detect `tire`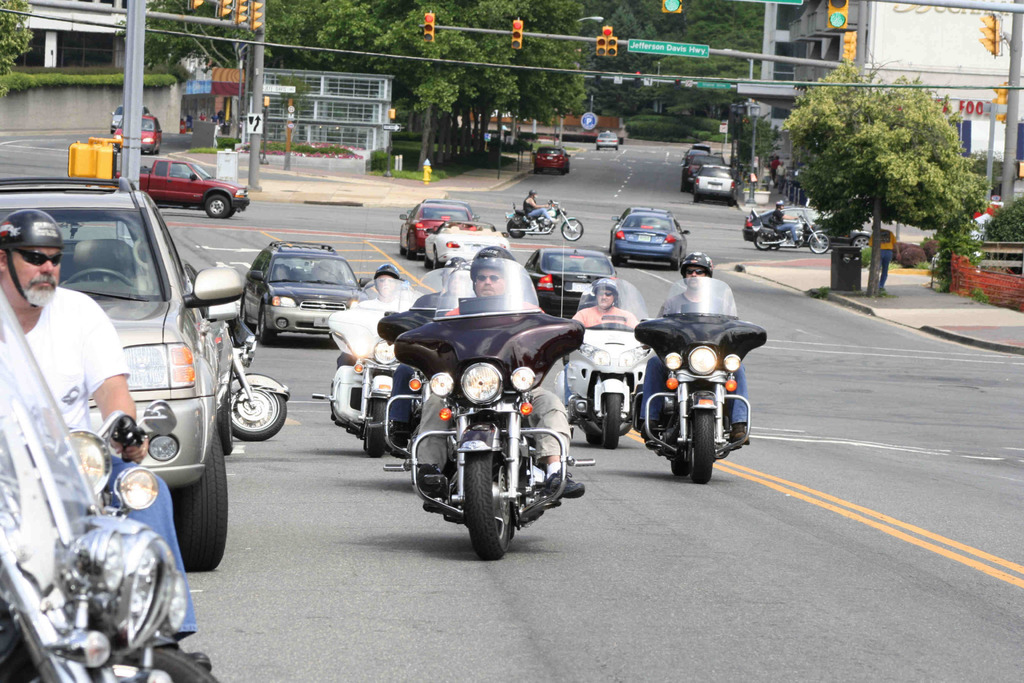
689:410:717:488
